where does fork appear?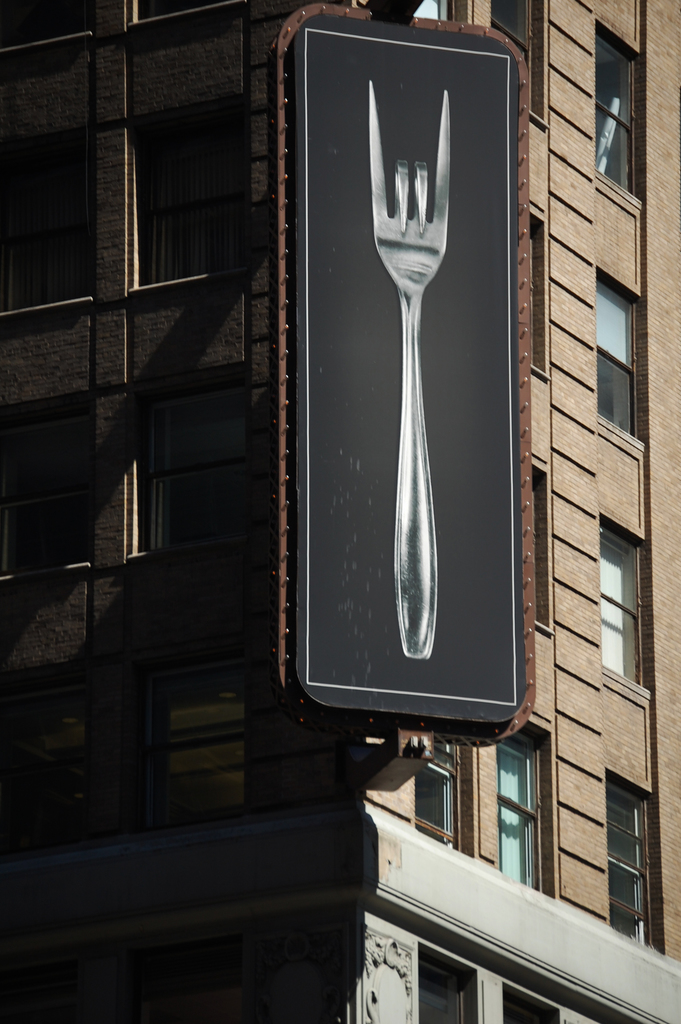
Appears at bbox=[368, 74, 453, 652].
